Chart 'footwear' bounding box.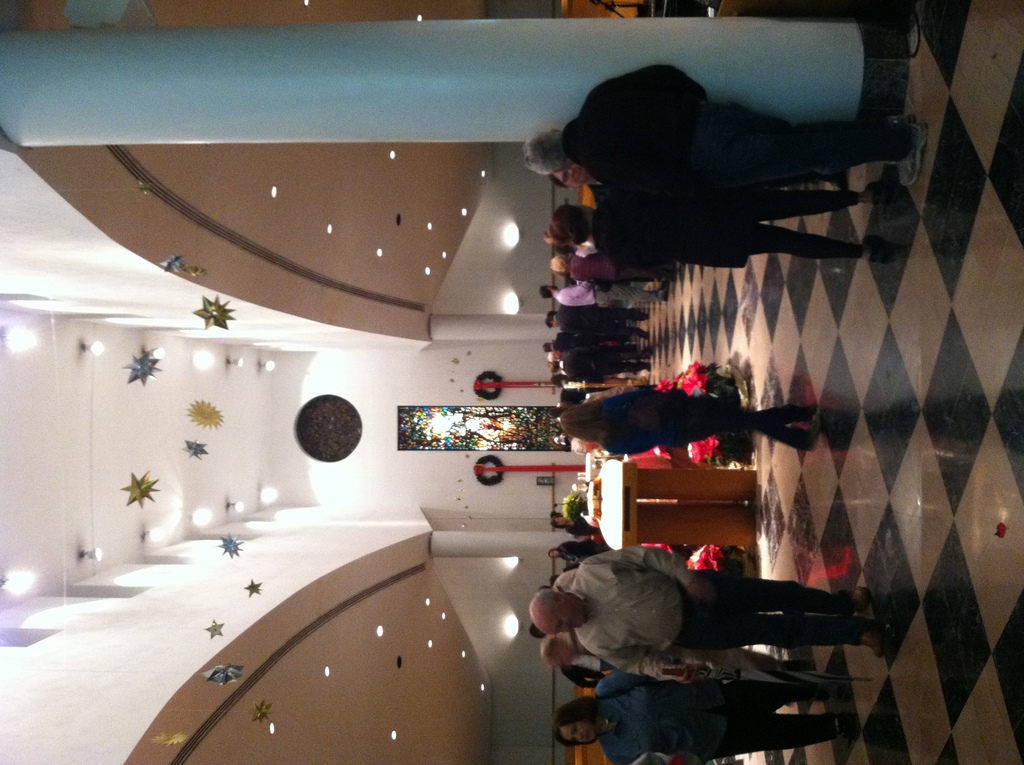
Charted: locate(848, 585, 872, 614).
